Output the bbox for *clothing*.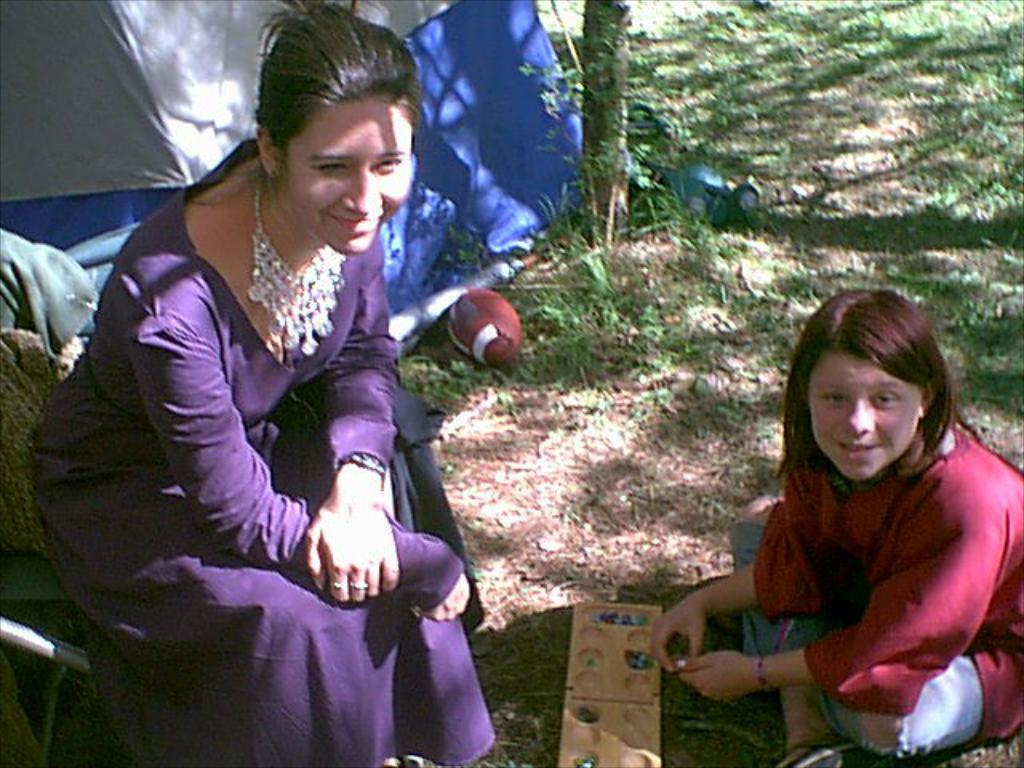
BBox(730, 426, 1022, 757).
